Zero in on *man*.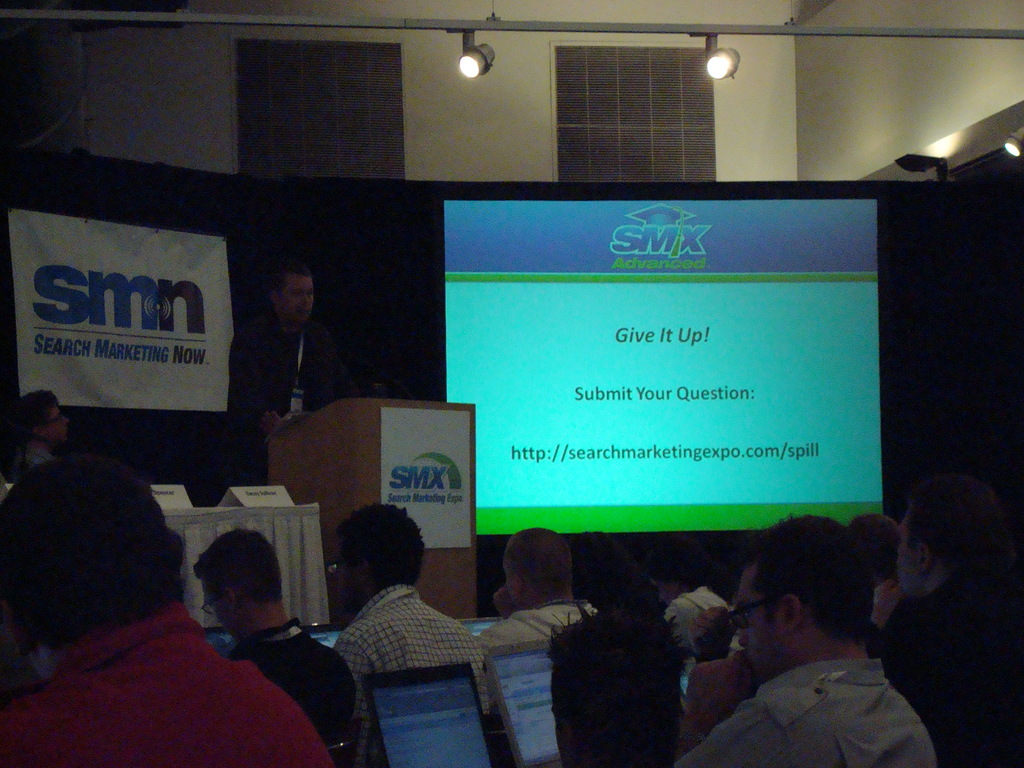
Zeroed in: <bbox>669, 513, 939, 767</bbox>.
